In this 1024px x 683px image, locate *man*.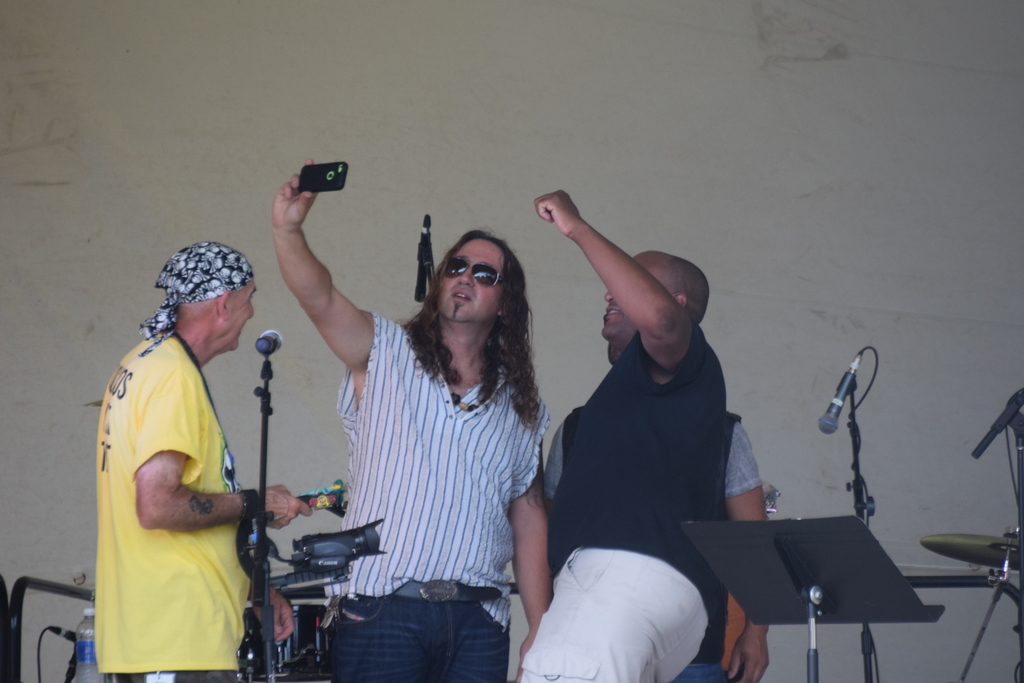
Bounding box: bbox=[268, 155, 554, 682].
